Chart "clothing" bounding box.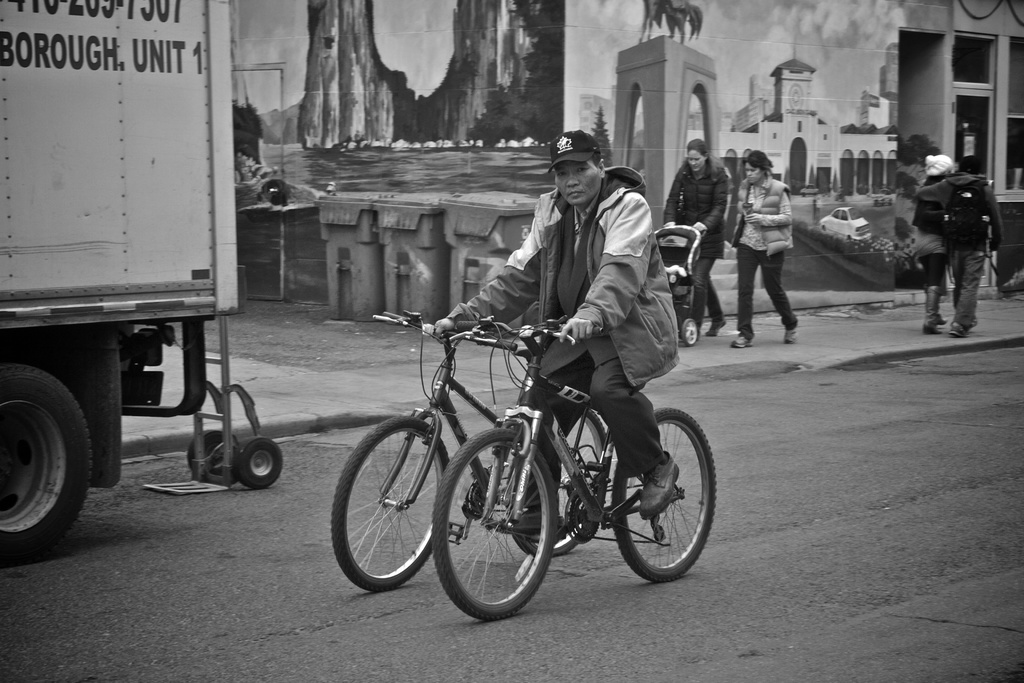
Charted: {"left": 452, "top": 167, "right": 684, "bottom": 511}.
